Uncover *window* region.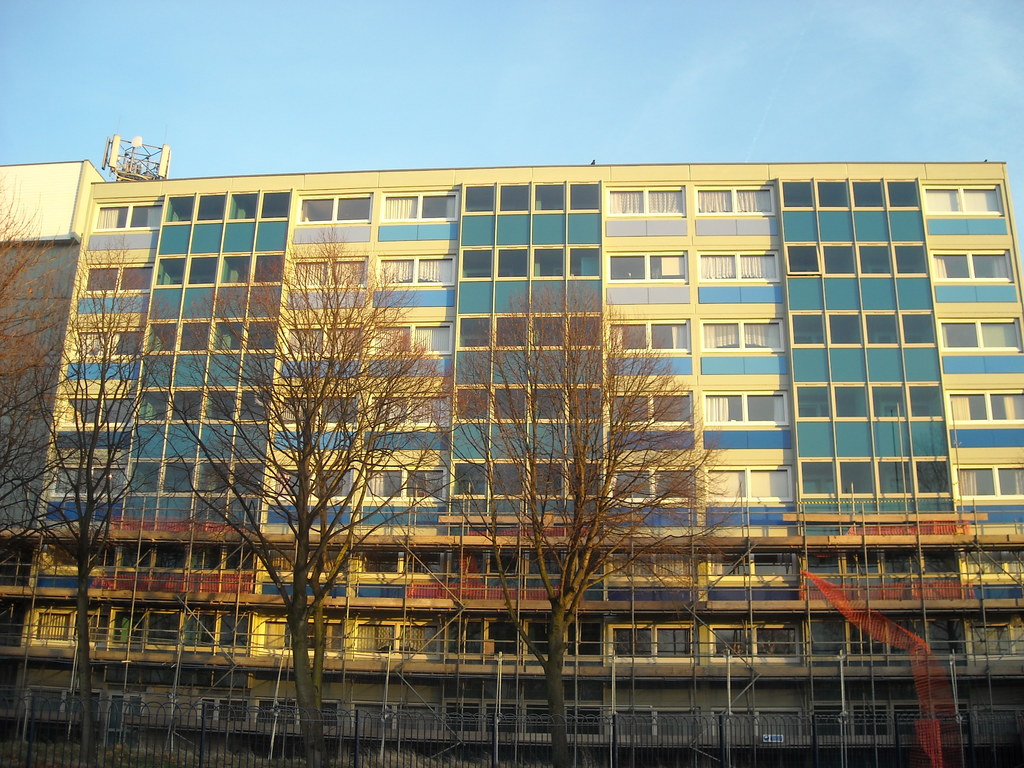
Uncovered: 844 454 879 499.
